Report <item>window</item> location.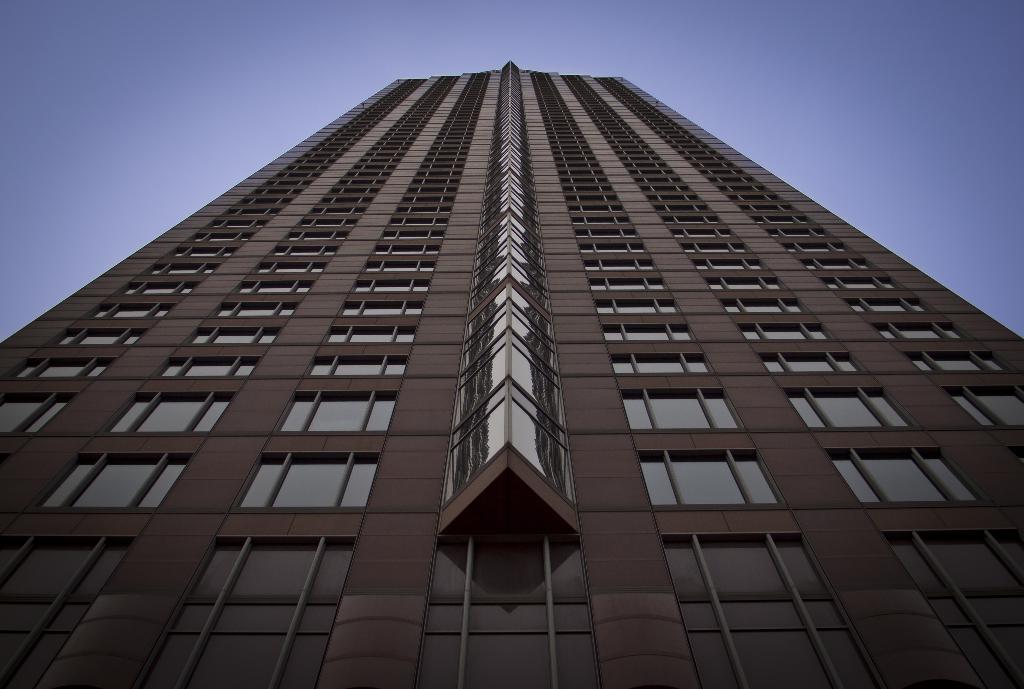
Report: 422:534:600:685.
